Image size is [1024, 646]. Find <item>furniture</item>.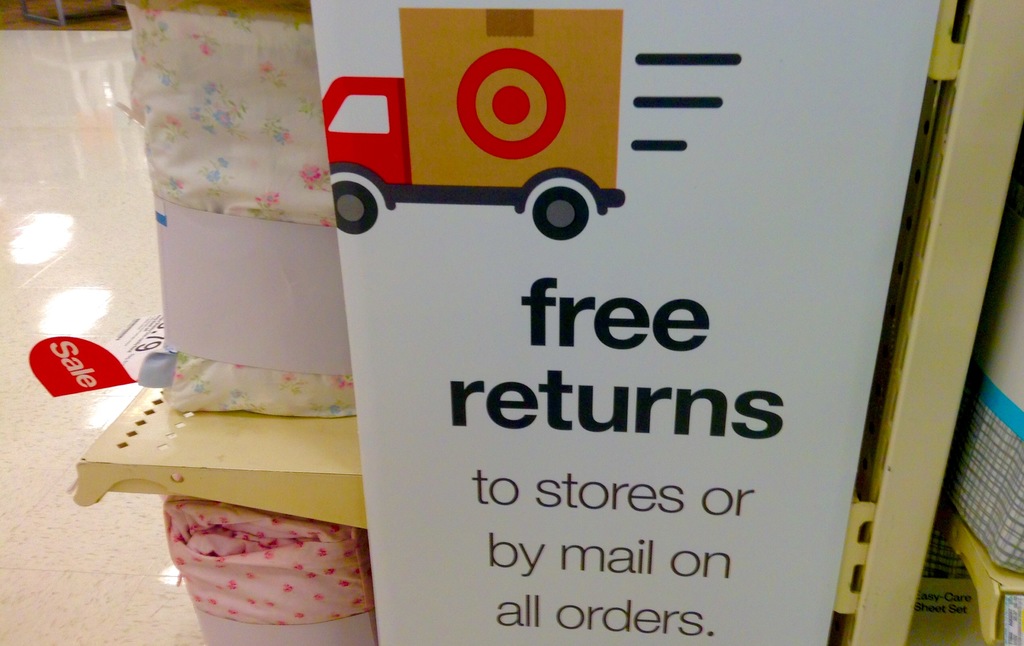
20,0,129,28.
